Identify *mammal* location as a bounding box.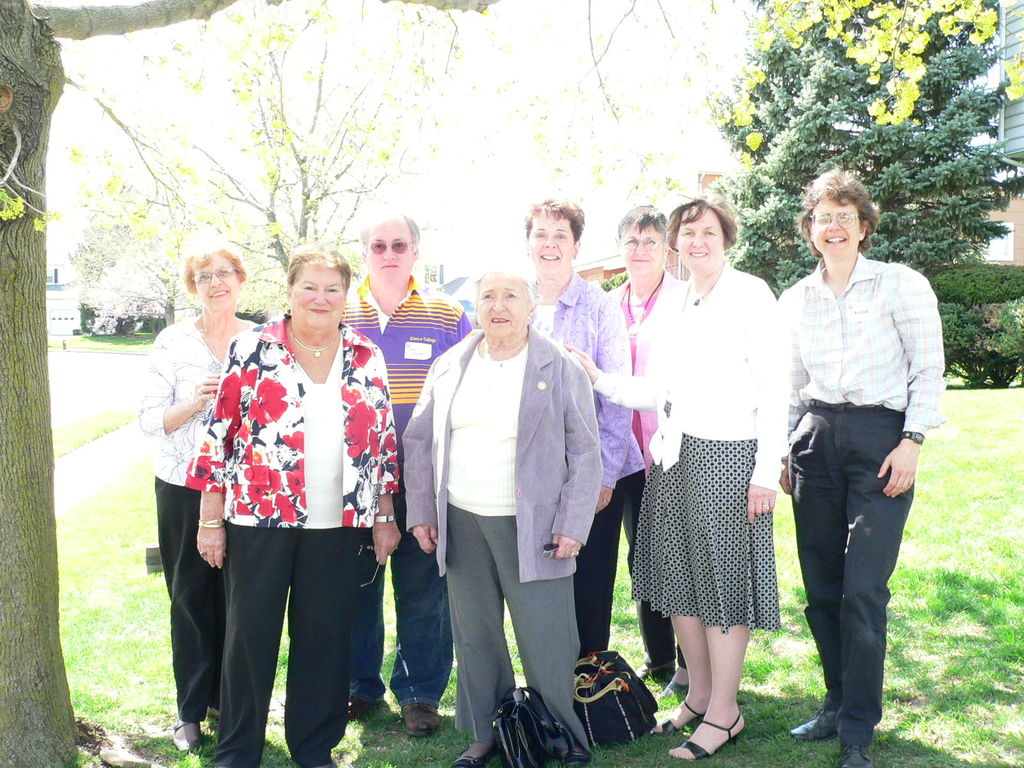
detection(335, 209, 474, 737).
